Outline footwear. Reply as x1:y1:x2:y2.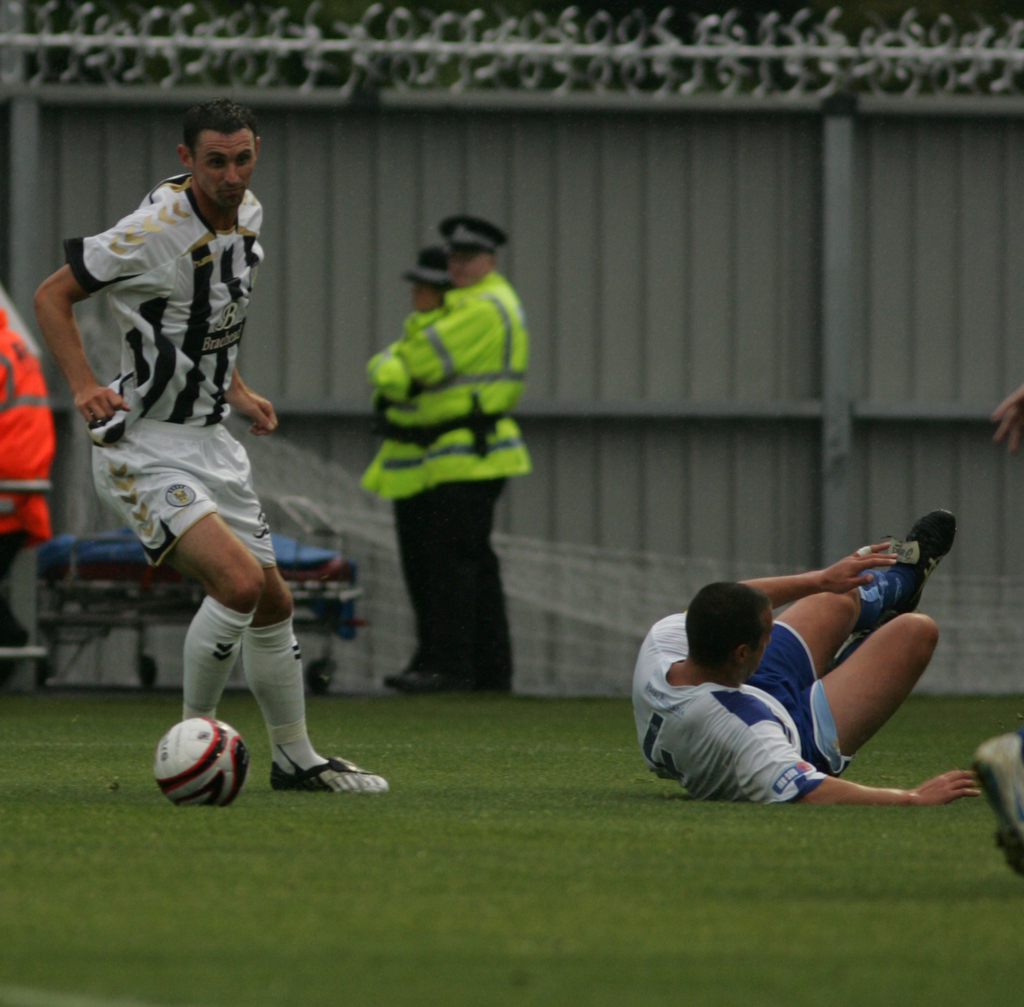
384:663:432:696.
